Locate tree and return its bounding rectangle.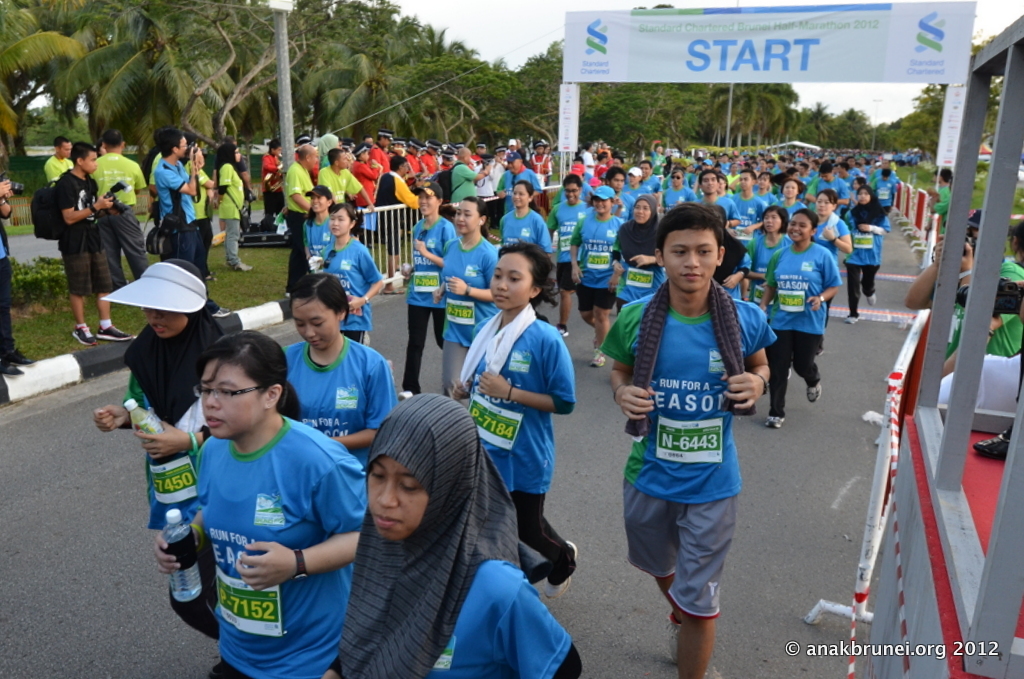
{"x1": 705, "y1": 82, "x2": 797, "y2": 142}.
